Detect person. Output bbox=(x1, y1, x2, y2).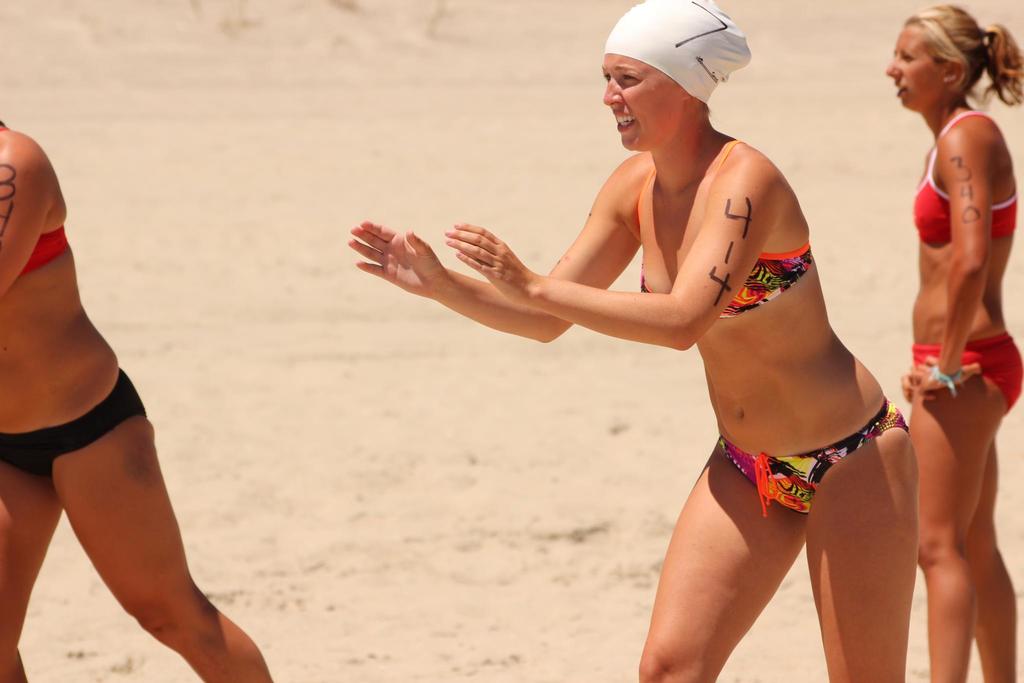
bbox=(879, 2, 1023, 682).
